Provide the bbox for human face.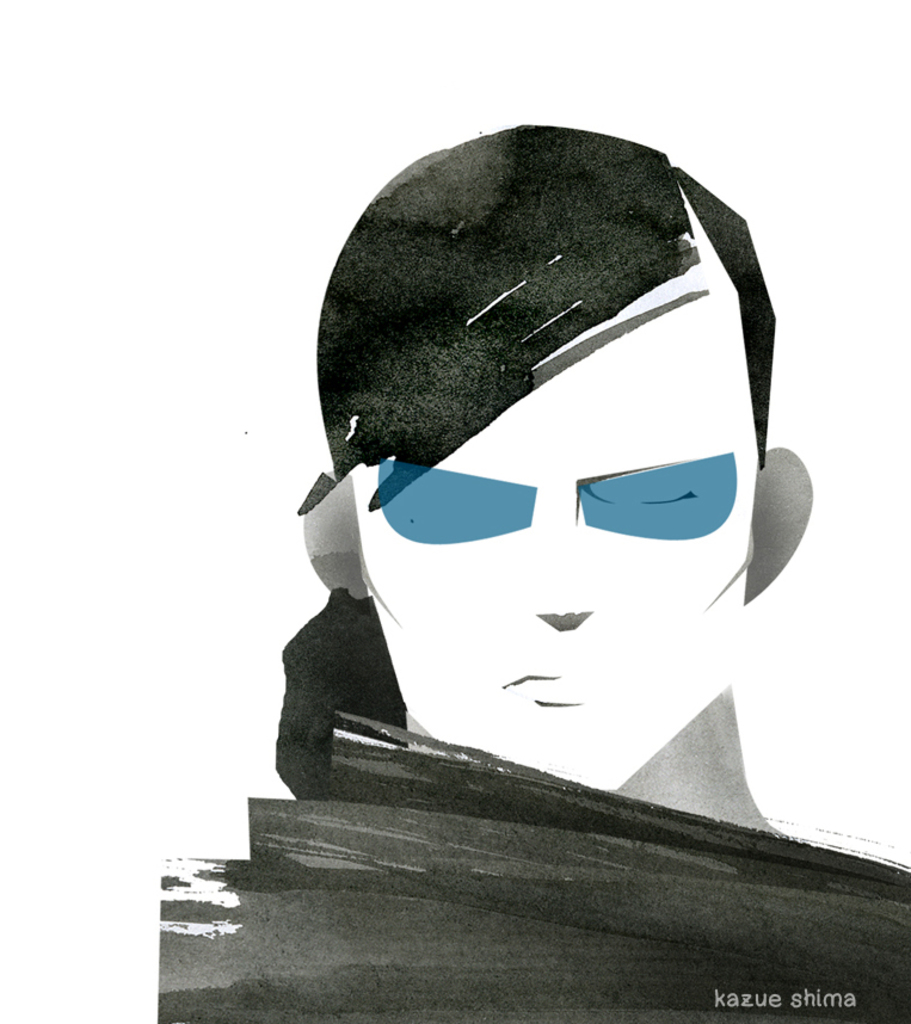
left=331, top=264, right=765, bottom=795.
